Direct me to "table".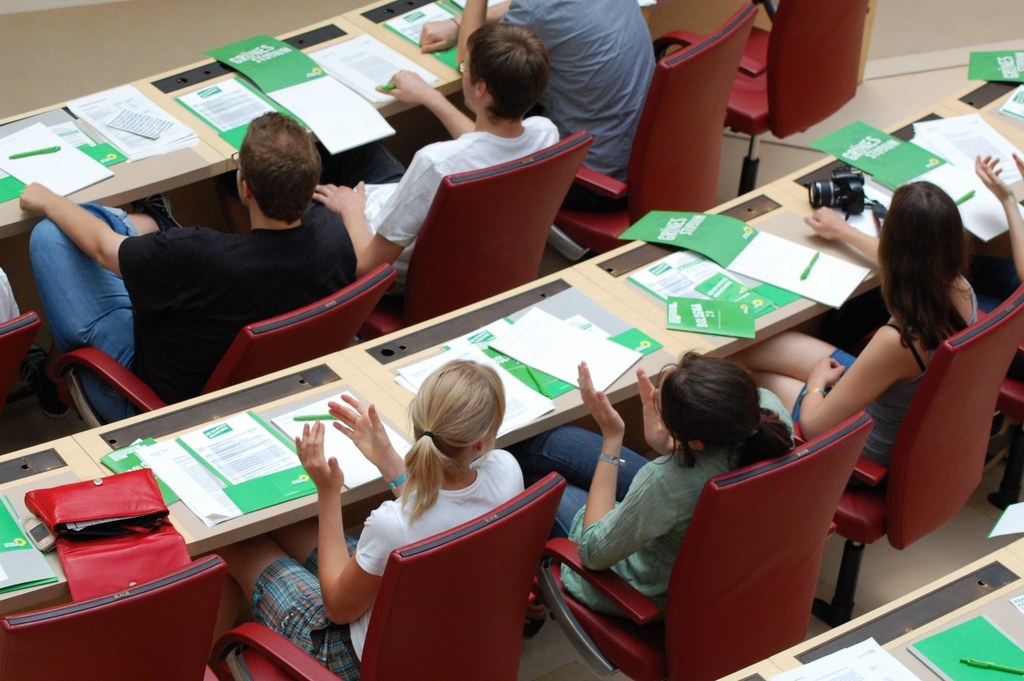
Direction: 0:74:1023:558.
